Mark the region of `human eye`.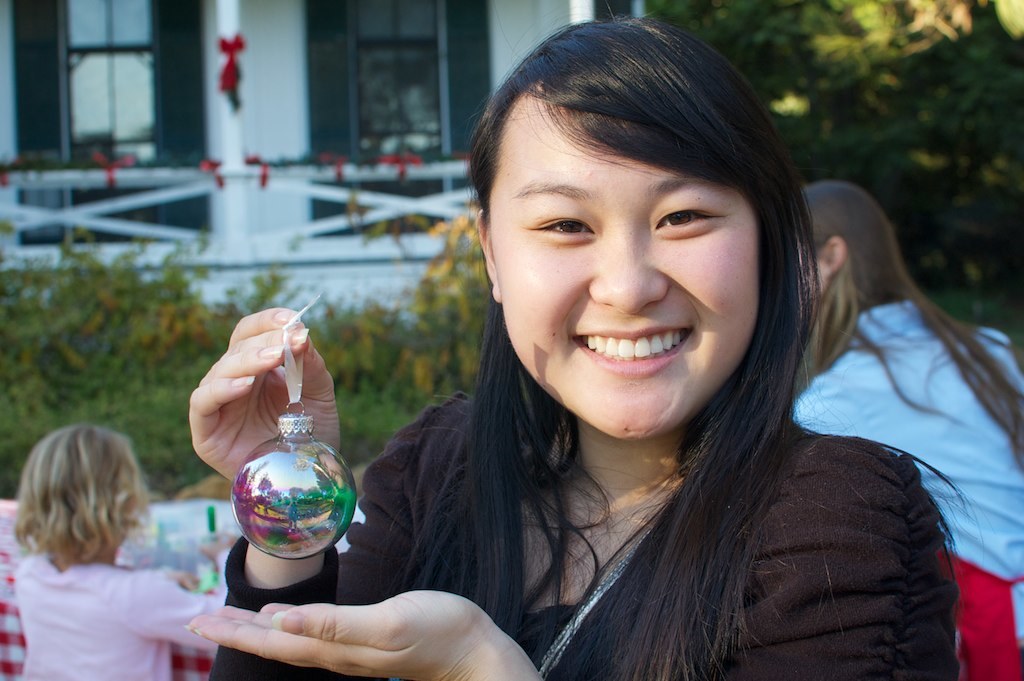
Region: (525, 210, 593, 244).
